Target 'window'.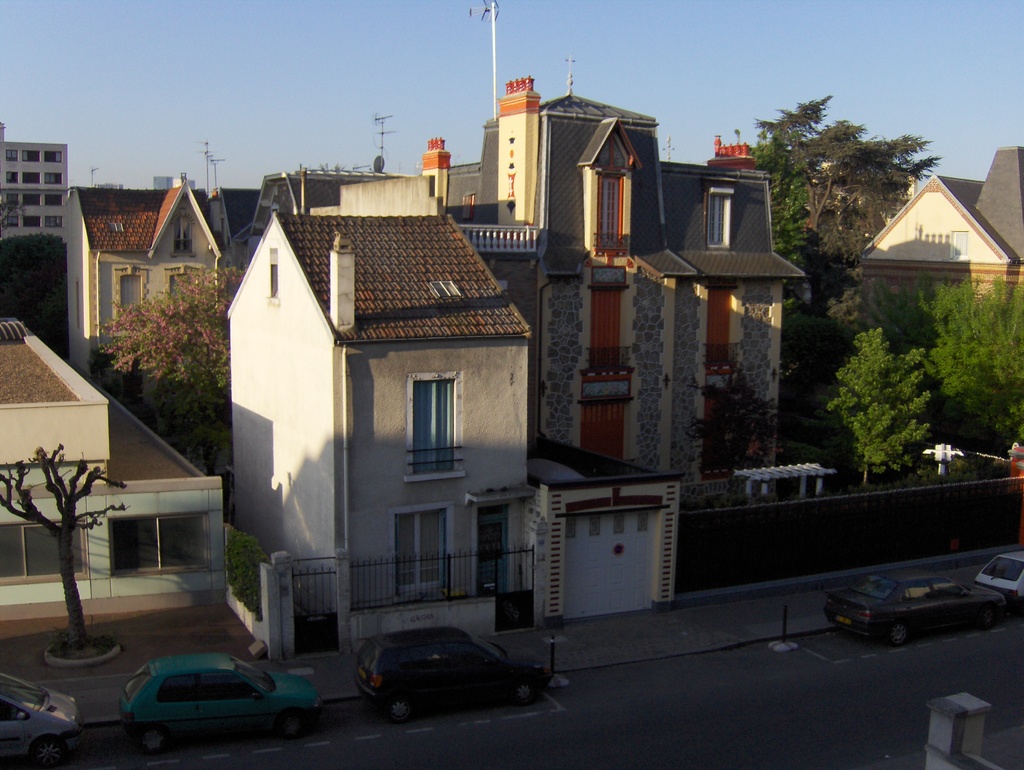
Target region: (24, 215, 43, 229).
